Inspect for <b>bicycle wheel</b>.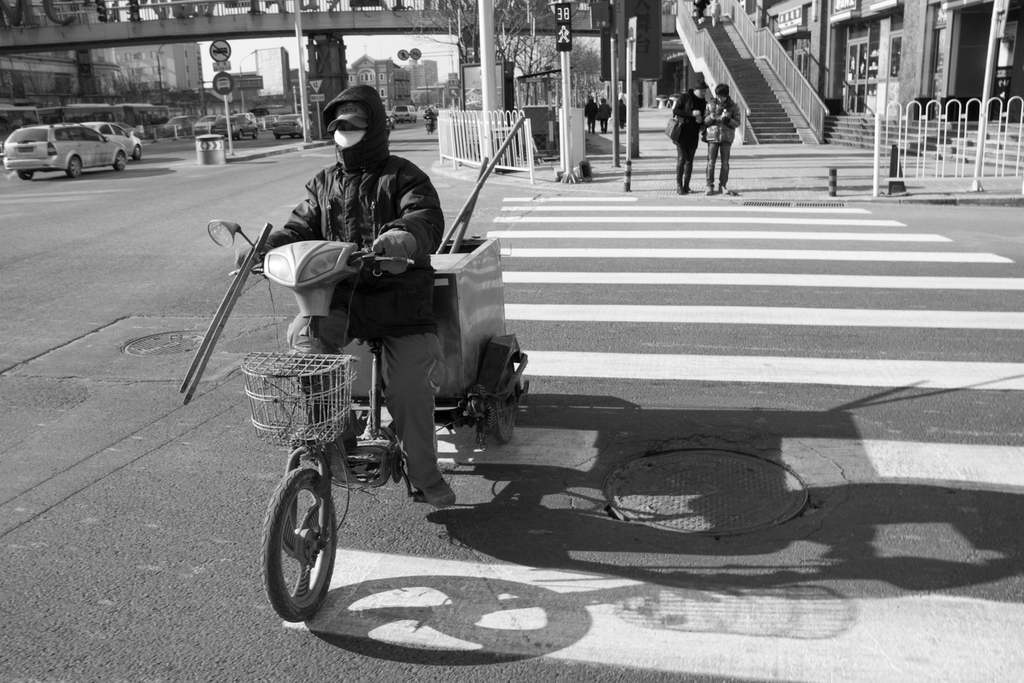
Inspection: x1=260, y1=464, x2=335, y2=619.
